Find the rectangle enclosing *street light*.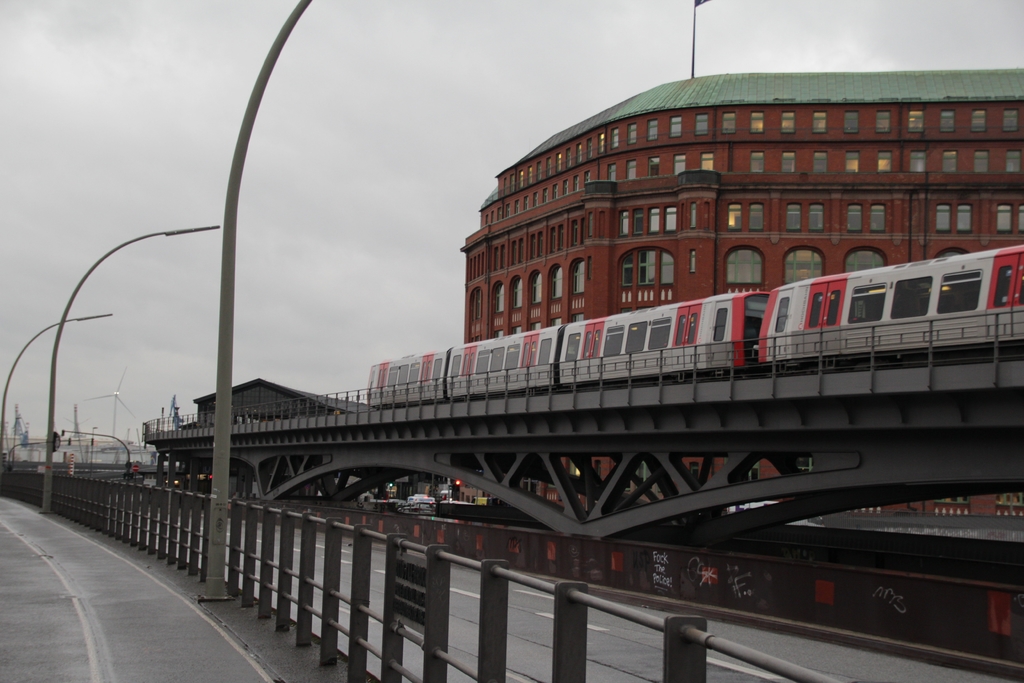
x1=199, y1=0, x2=310, y2=607.
